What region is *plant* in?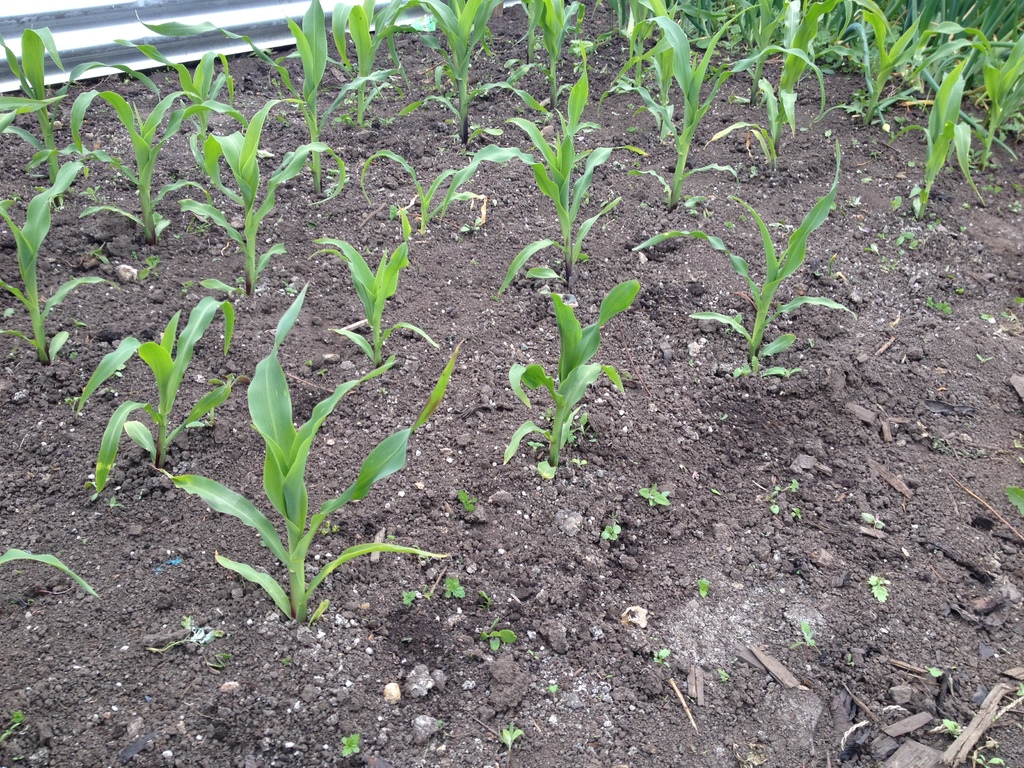
box=[6, 709, 26, 738].
